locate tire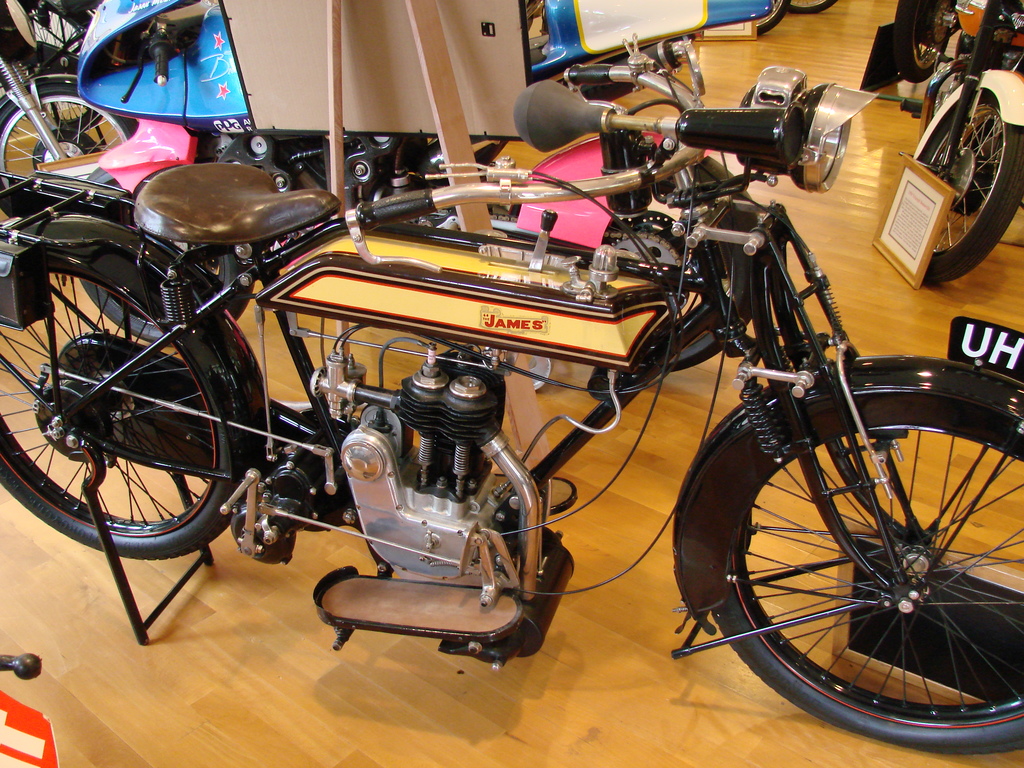
x1=750 y1=0 x2=787 y2=32
